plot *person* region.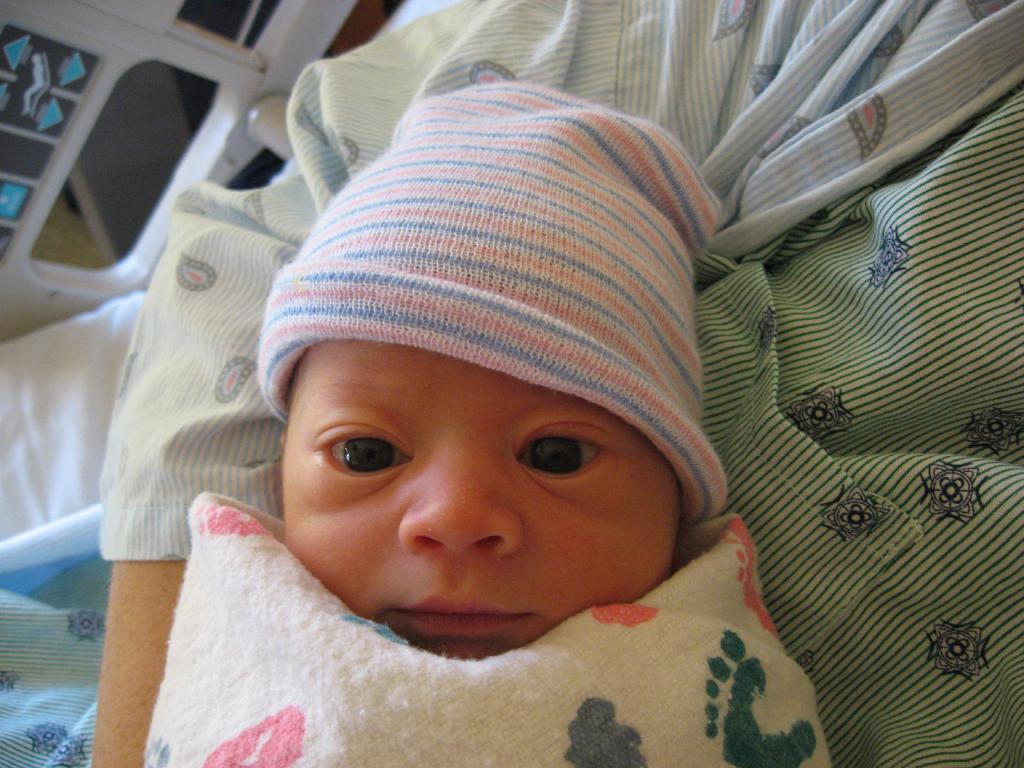
Plotted at <bbox>134, 88, 831, 767</bbox>.
